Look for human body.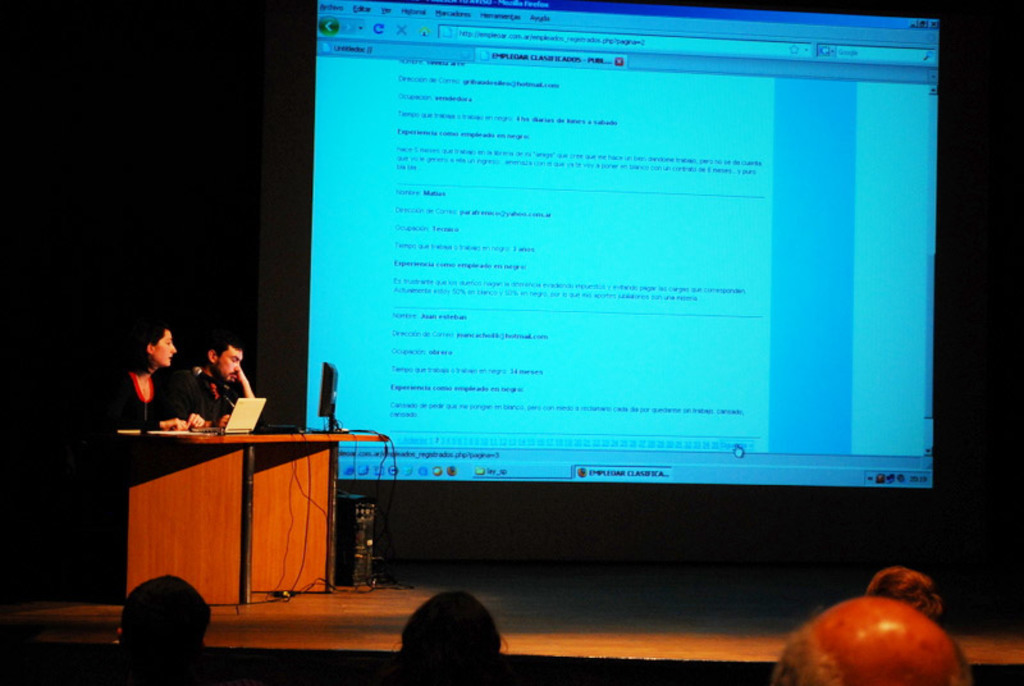
Found: rect(398, 593, 508, 685).
